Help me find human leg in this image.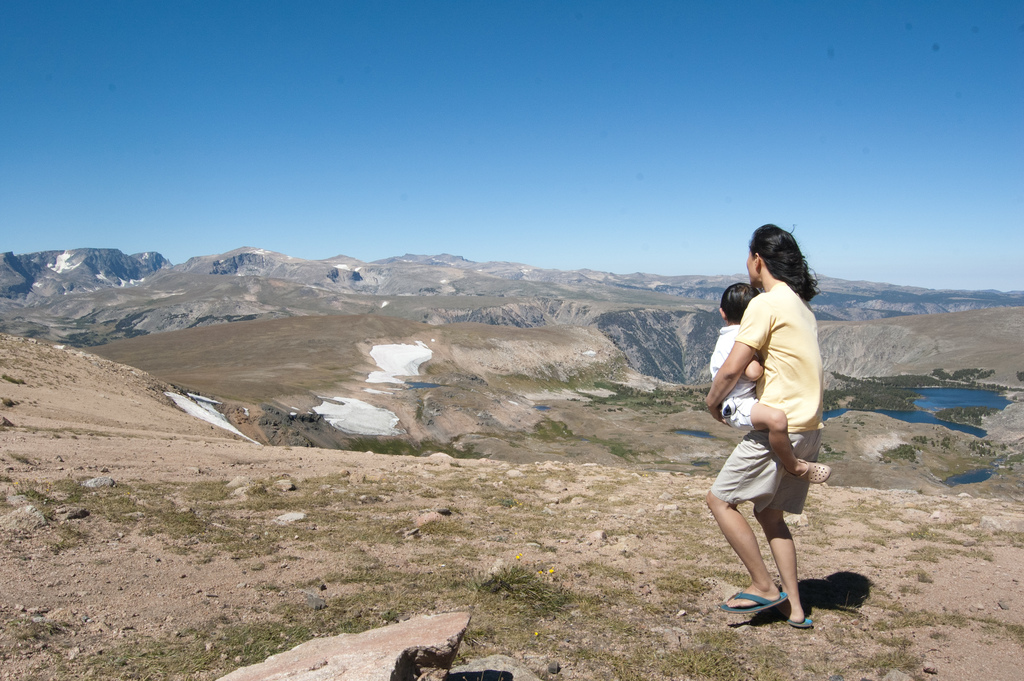
Found it: 707/433/778/611.
